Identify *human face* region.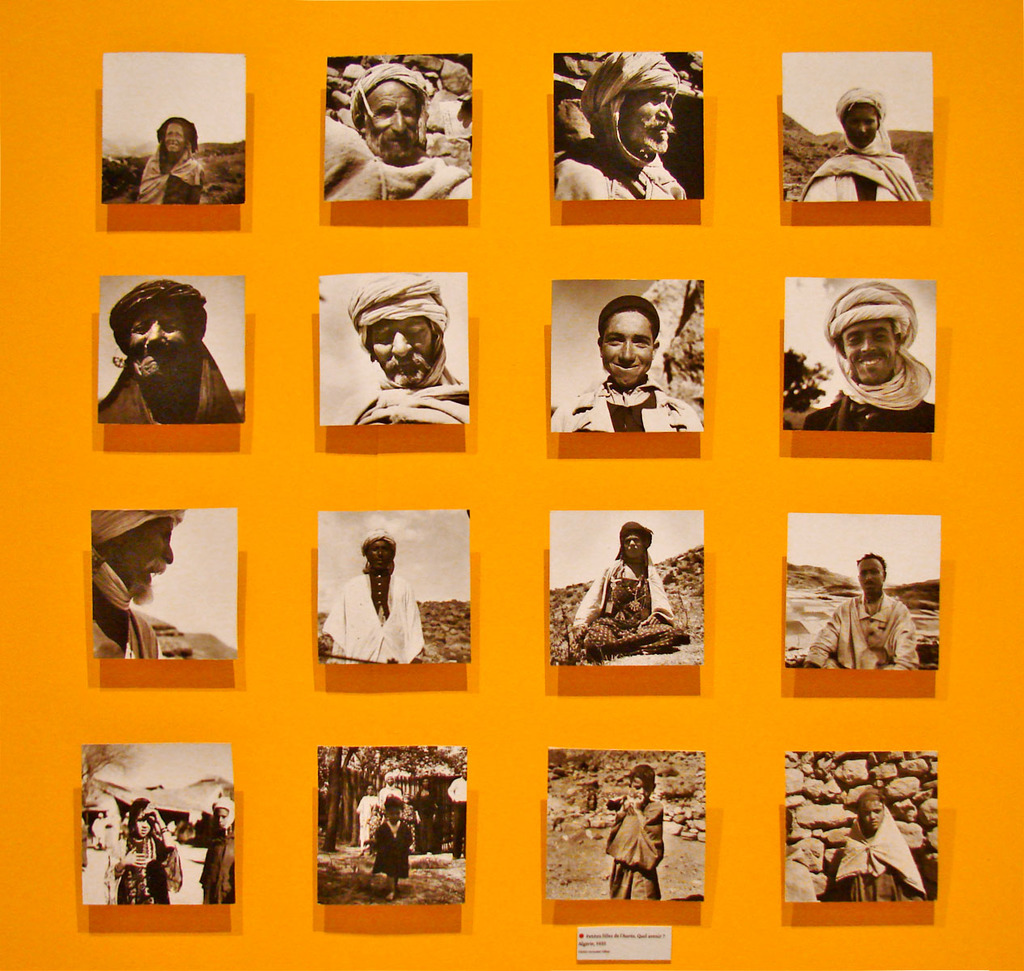
Region: <region>125, 307, 193, 380</region>.
